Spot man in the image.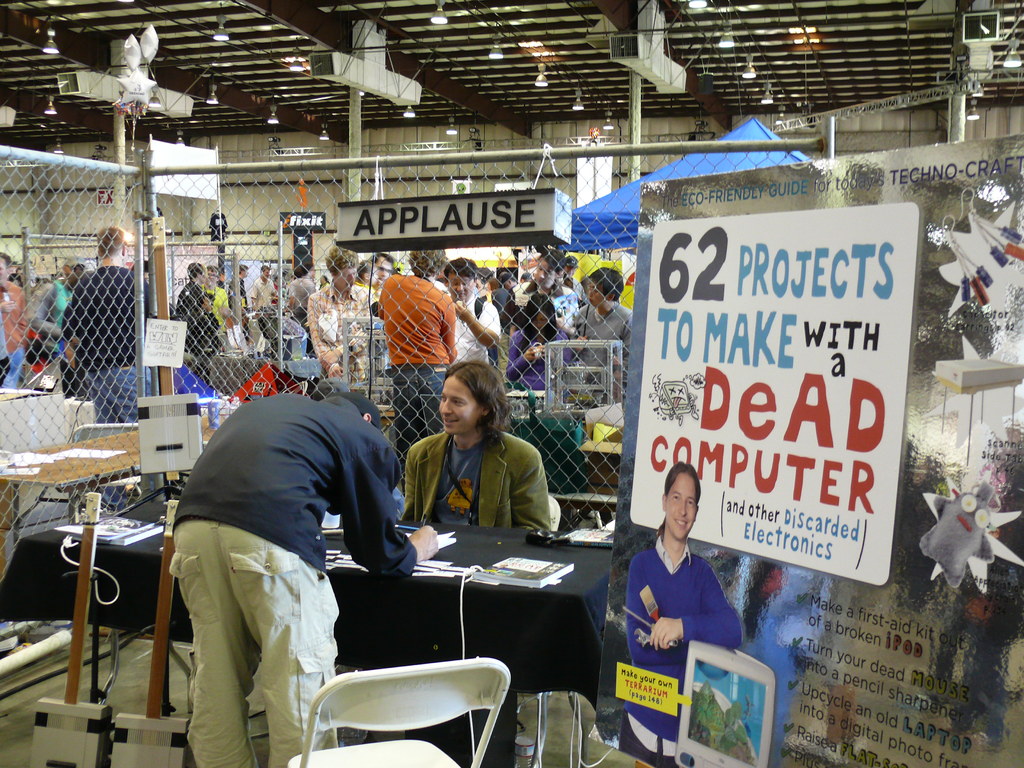
man found at detection(559, 253, 587, 306).
